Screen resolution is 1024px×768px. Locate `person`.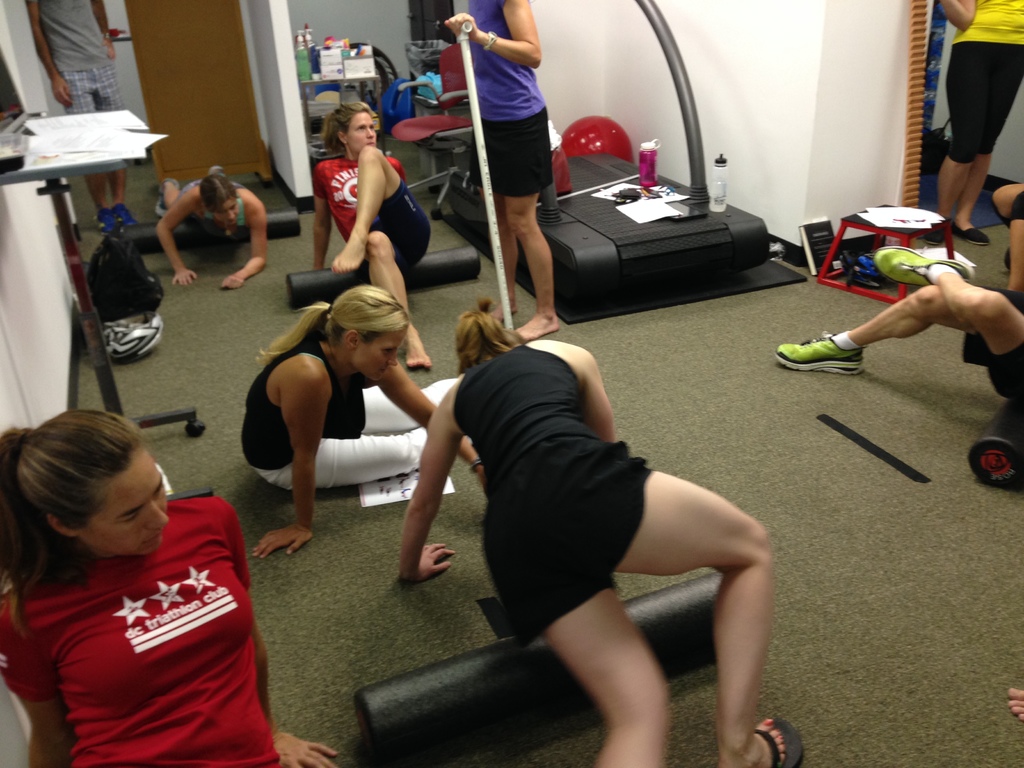
(0, 406, 350, 767).
